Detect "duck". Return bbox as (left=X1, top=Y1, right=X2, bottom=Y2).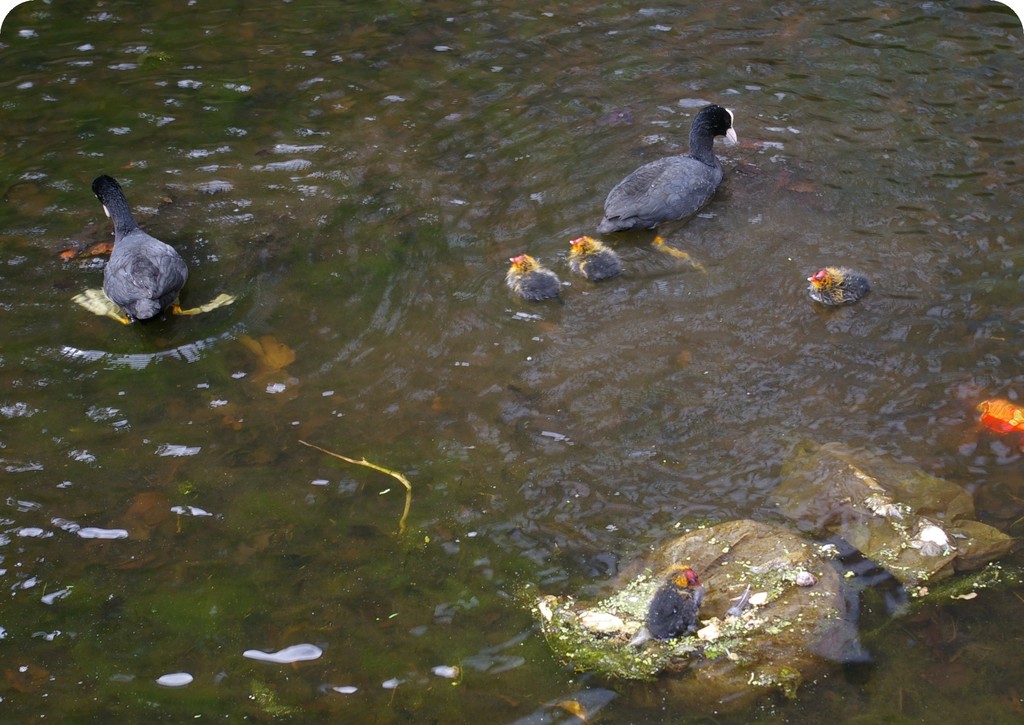
(left=499, top=256, right=564, bottom=313).
